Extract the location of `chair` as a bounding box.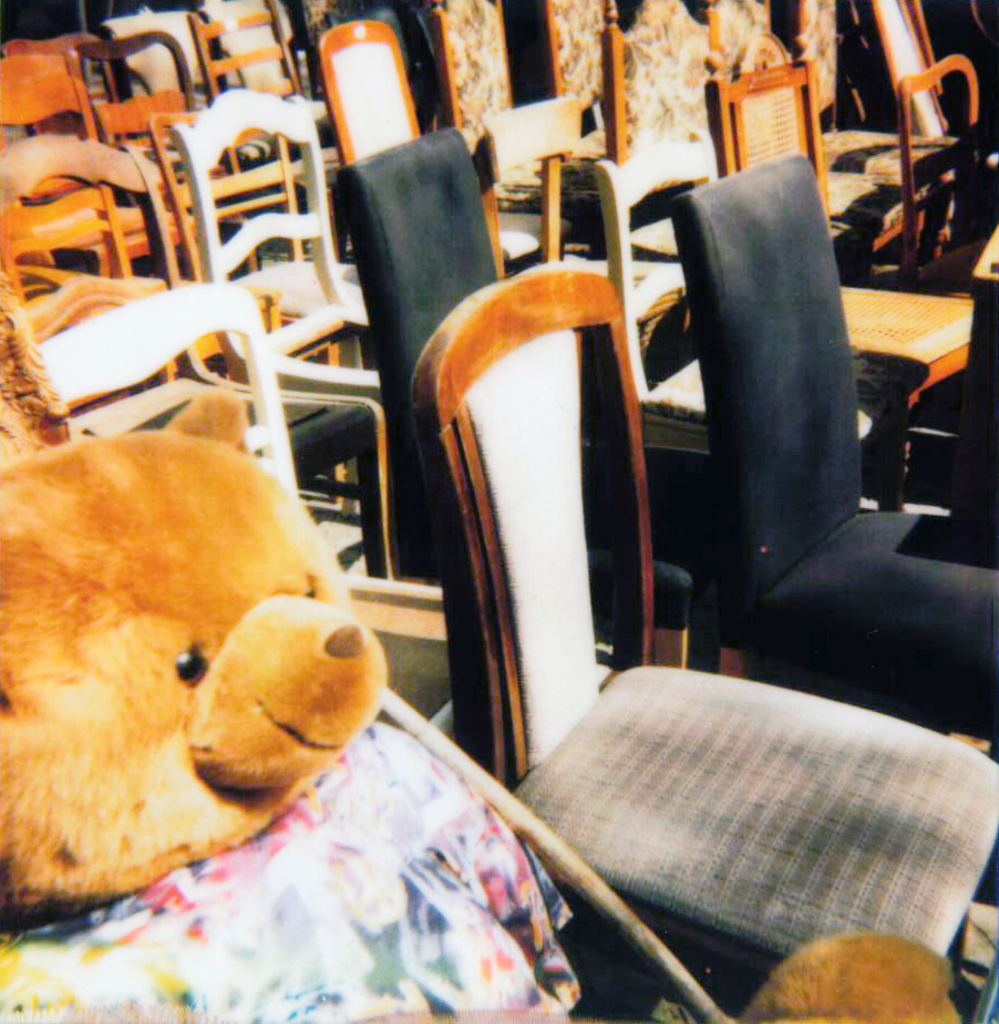
BBox(606, 0, 867, 280).
